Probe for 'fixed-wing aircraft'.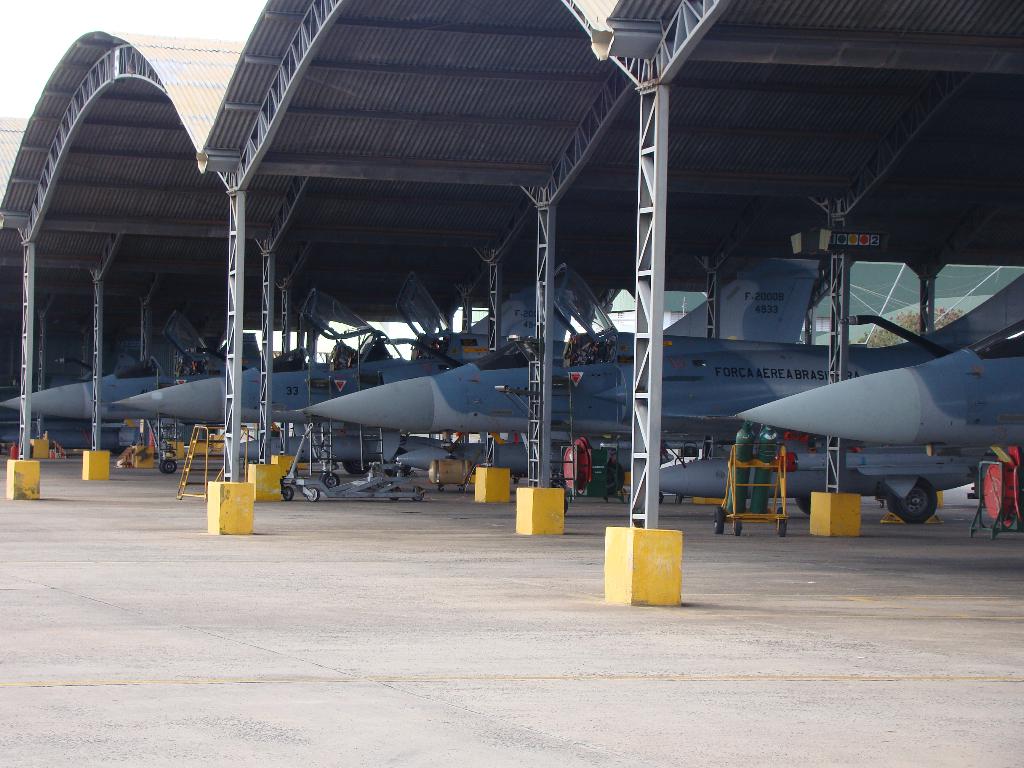
Probe result: <box>295,274,1023,523</box>.
